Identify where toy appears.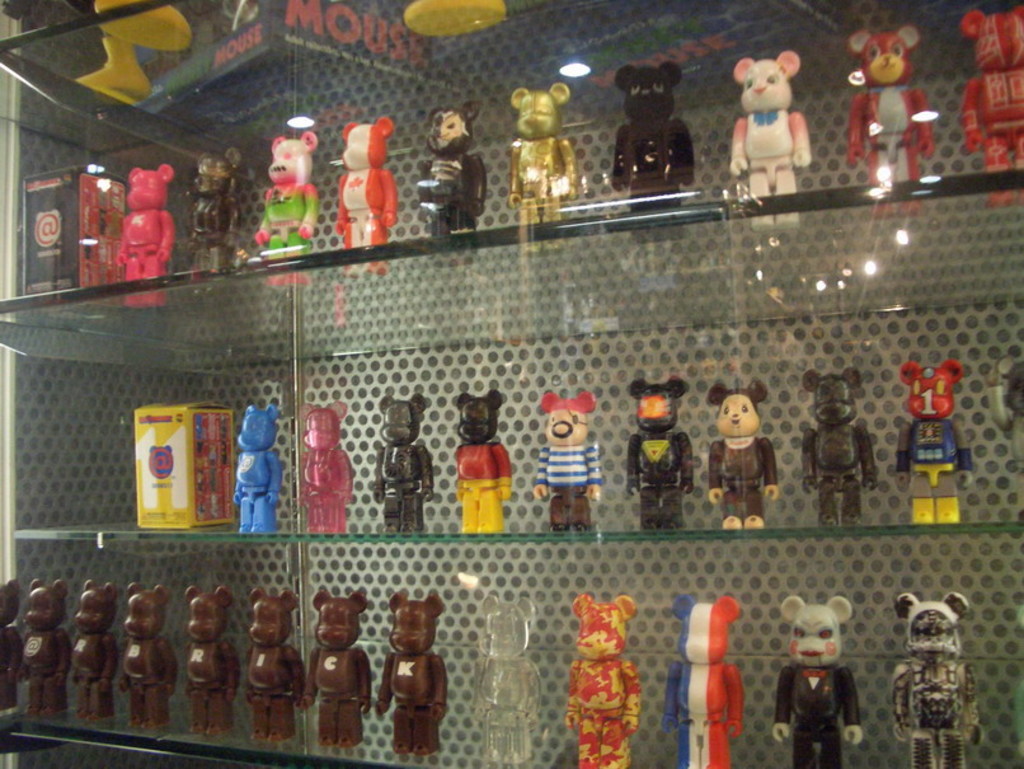
Appears at [798,366,882,524].
